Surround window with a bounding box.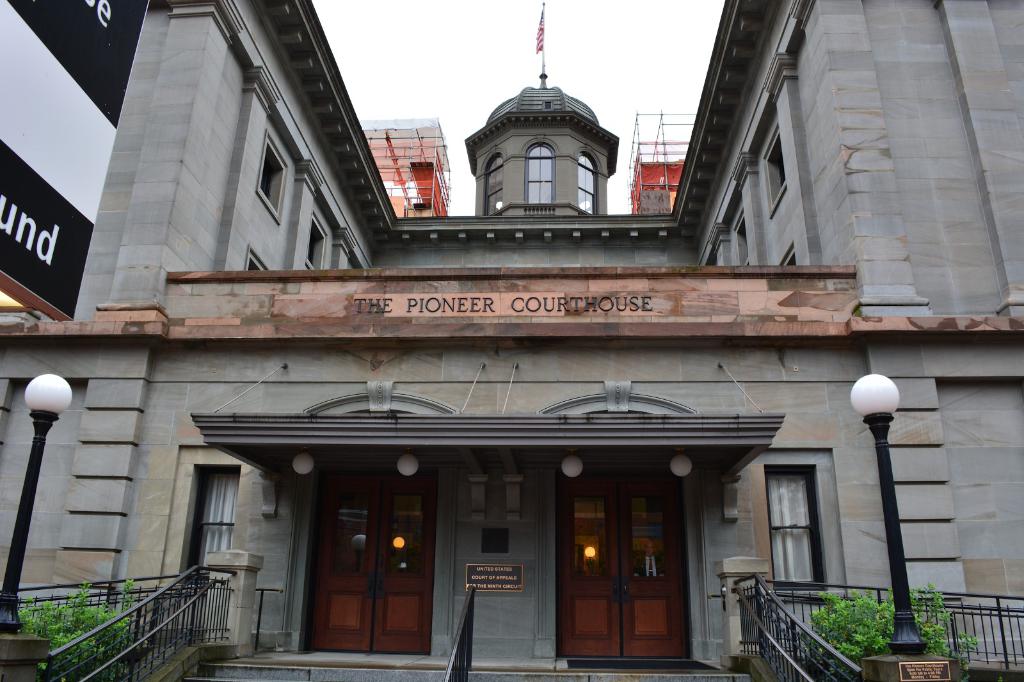
577 152 593 214.
